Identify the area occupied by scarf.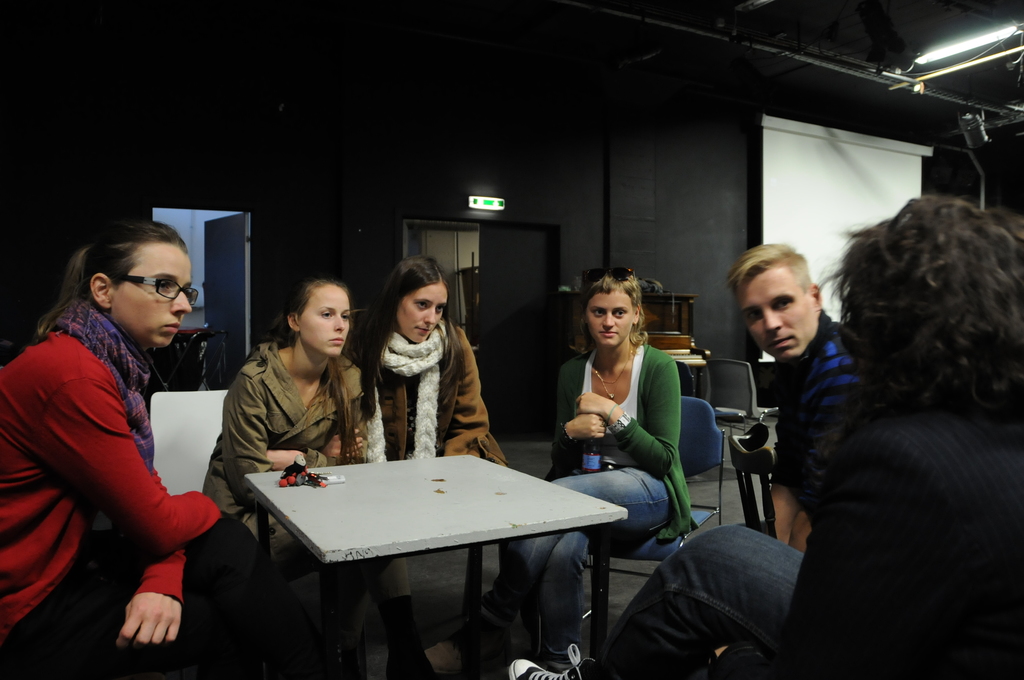
Area: <region>65, 299, 154, 457</region>.
